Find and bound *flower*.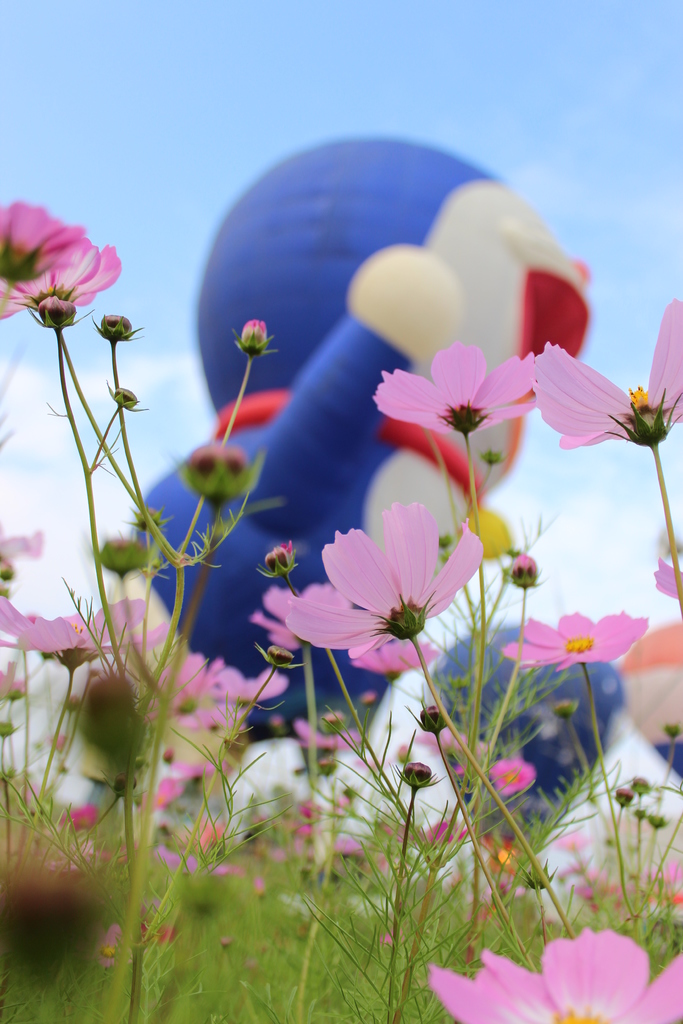
Bound: {"left": 155, "top": 847, "right": 195, "bottom": 868}.
